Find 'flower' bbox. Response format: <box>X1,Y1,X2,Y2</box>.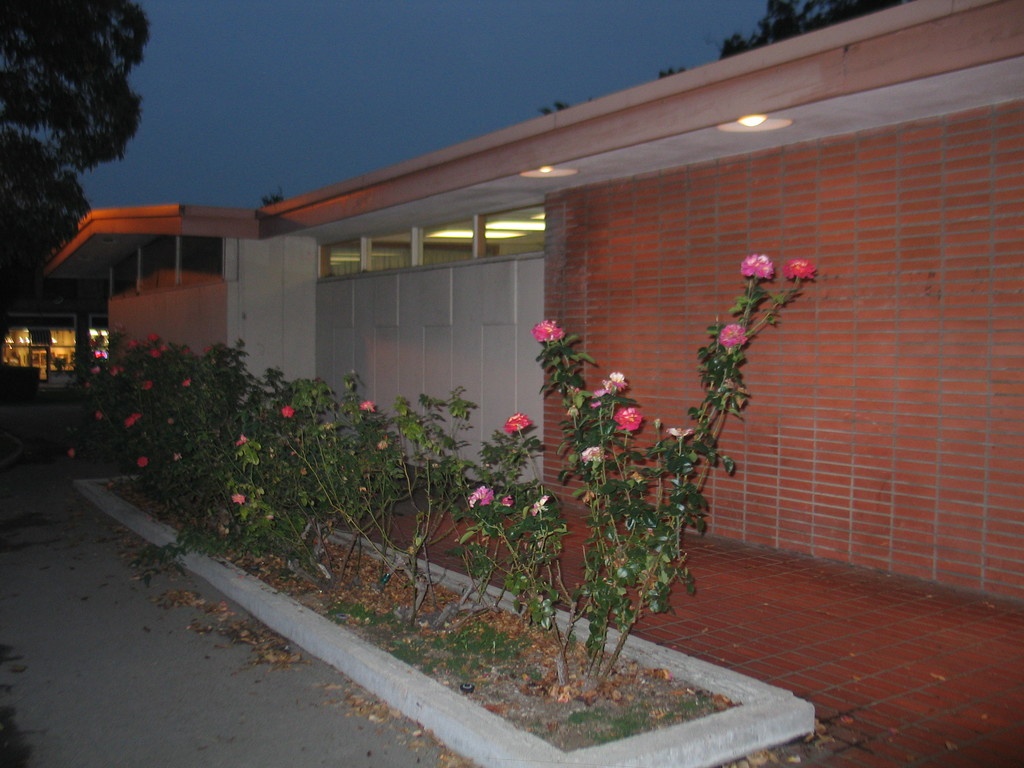
<box>504,413,525,432</box>.
